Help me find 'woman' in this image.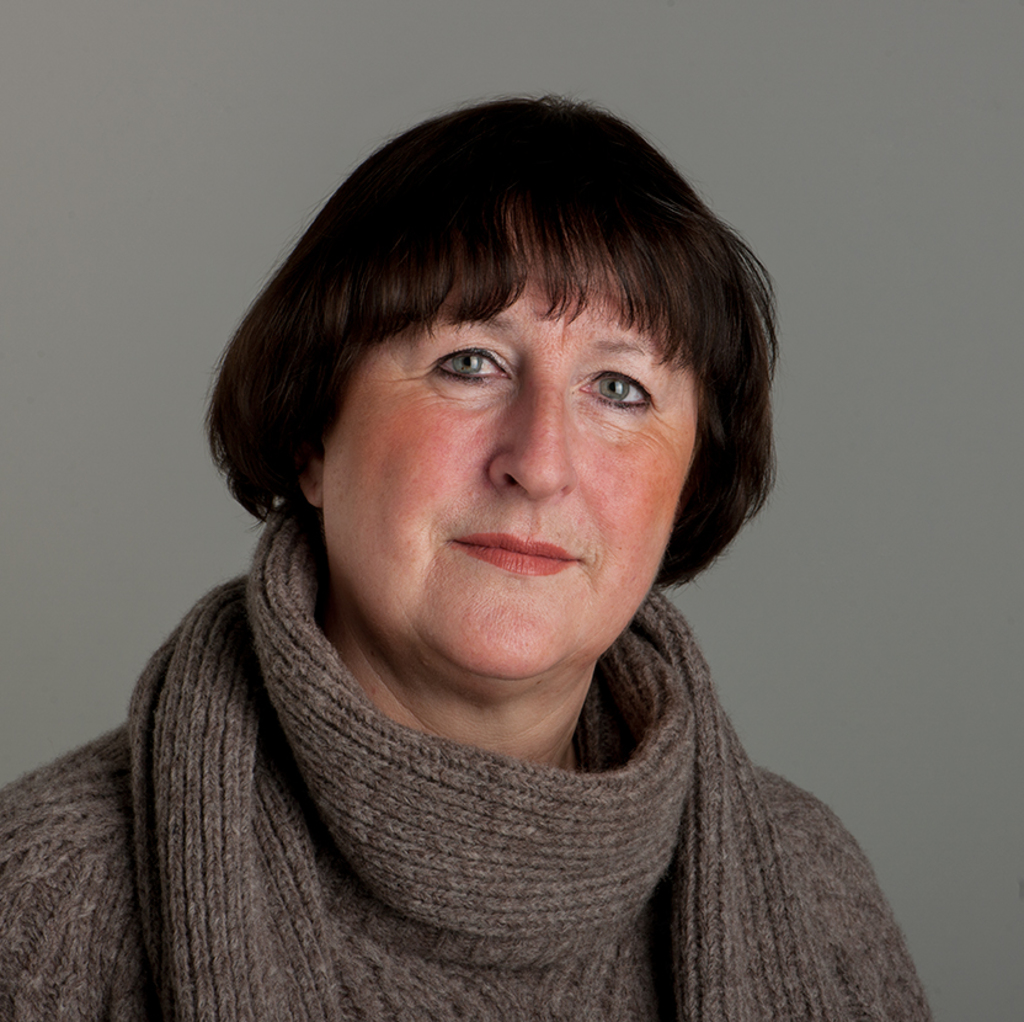
Found it: box=[1, 96, 940, 1020].
